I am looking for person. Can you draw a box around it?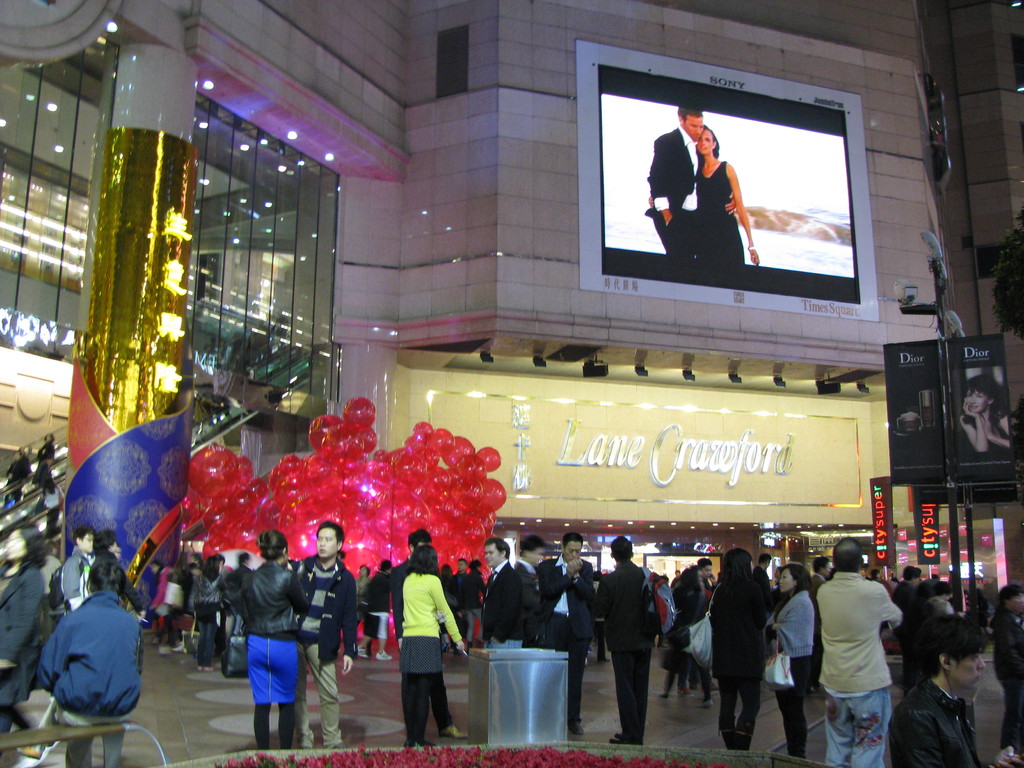
Sure, the bounding box is <bbox>51, 519, 109, 609</bbox>.
